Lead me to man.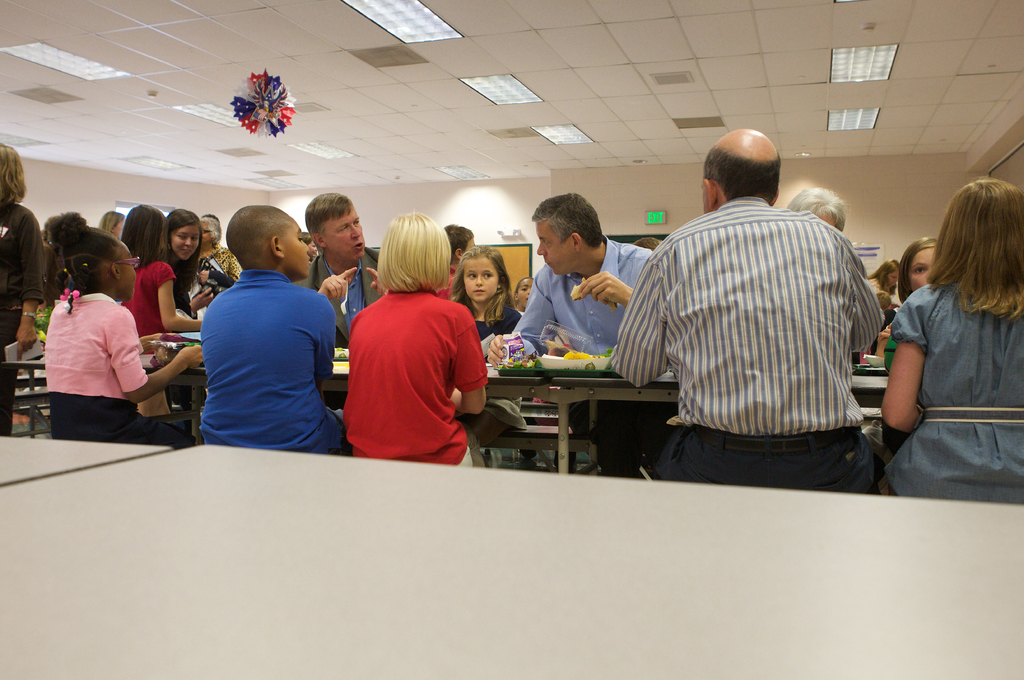
Lead to [left=487, top=193, right=652, bottom=479].
